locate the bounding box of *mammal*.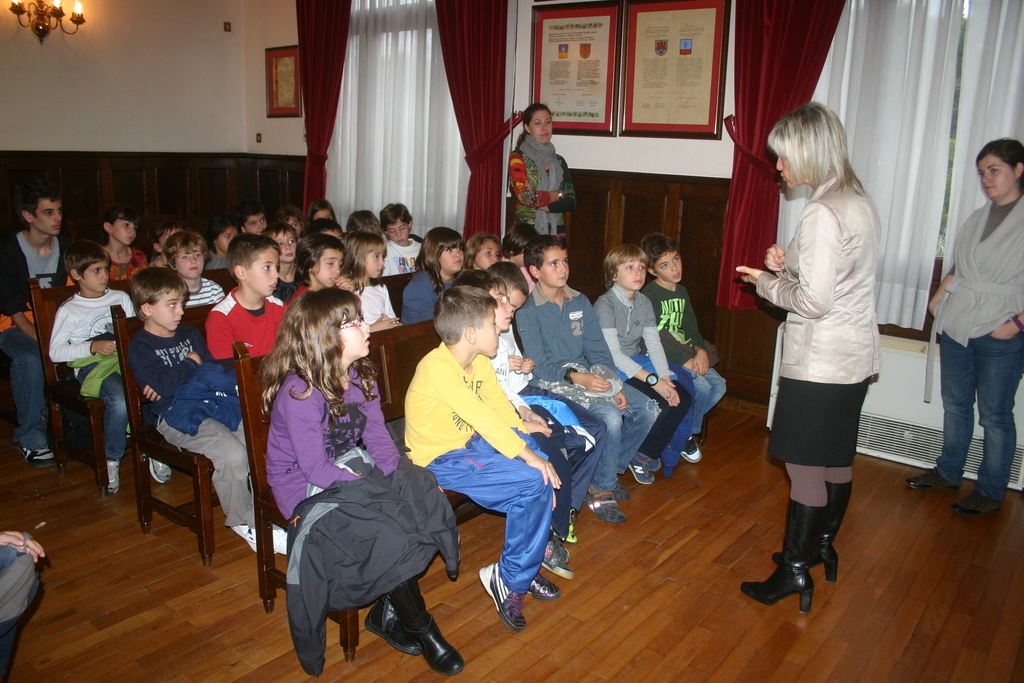
Bounding box: 911:136:1023:514.
